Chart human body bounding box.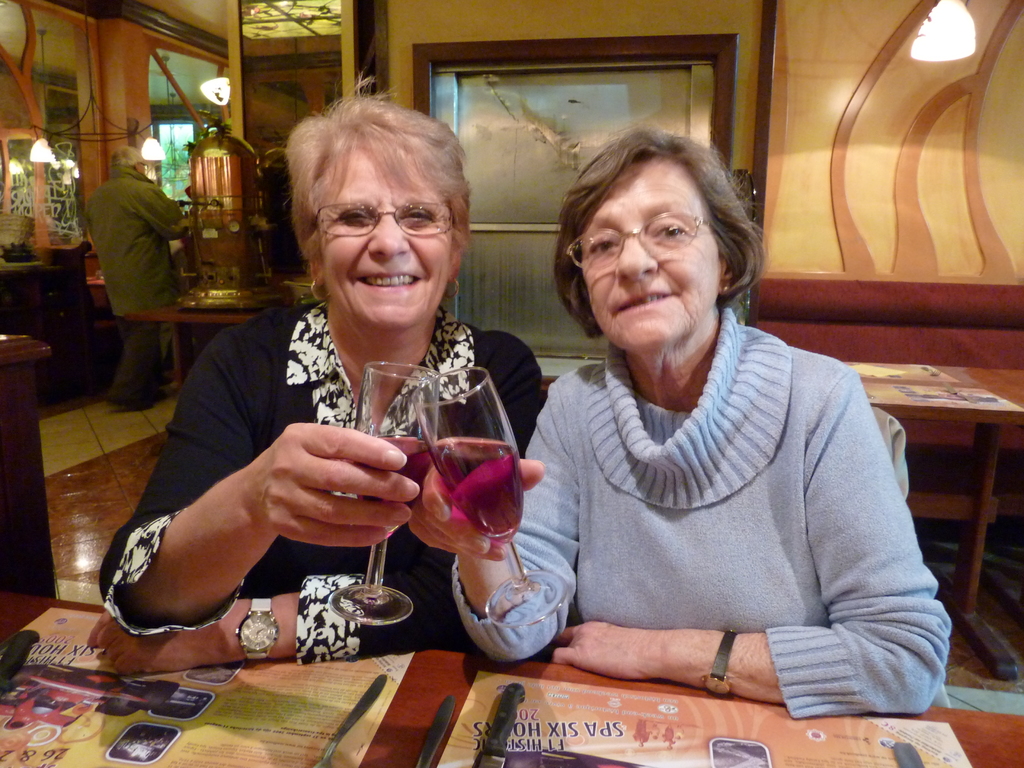
Charted: x1=486, y1=172, x2=947, y2=737.
